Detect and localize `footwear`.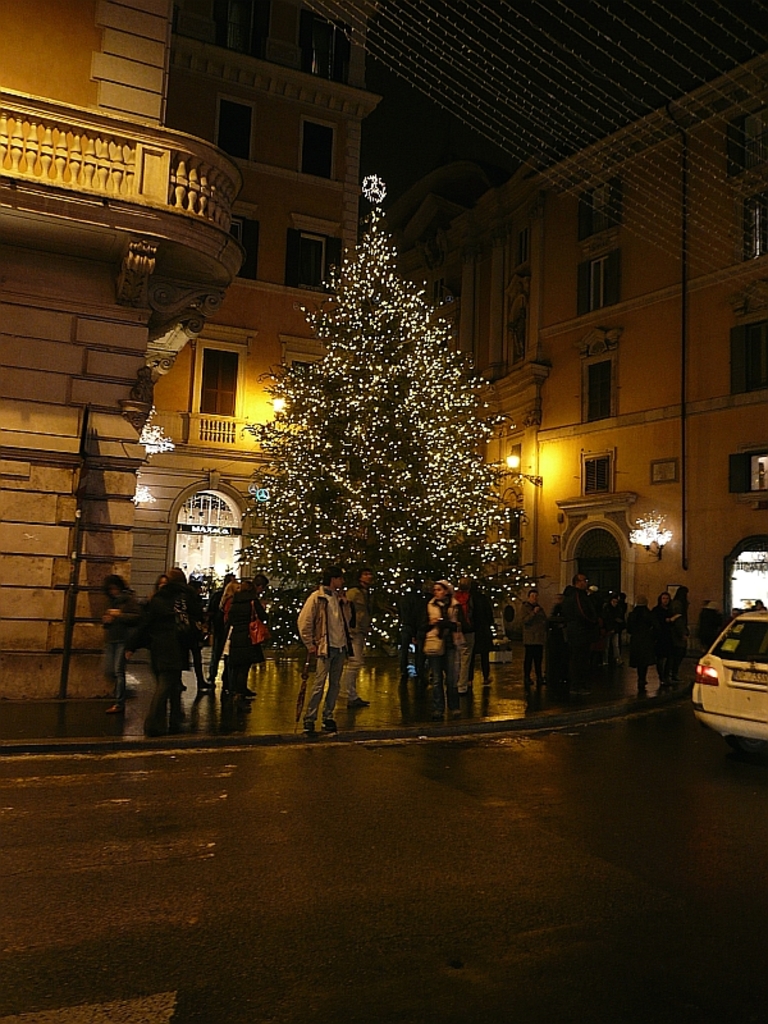
Localized at (421,714,434,721).
